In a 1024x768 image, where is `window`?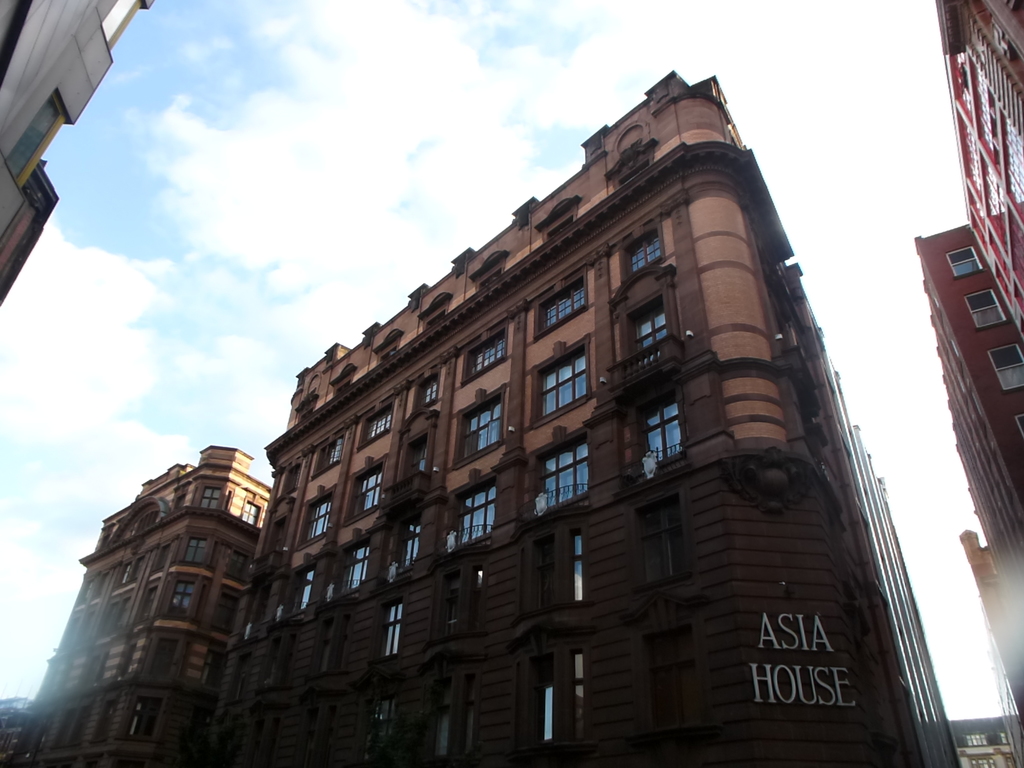
(x1=298, y1=392, x2=314, y2=424).
